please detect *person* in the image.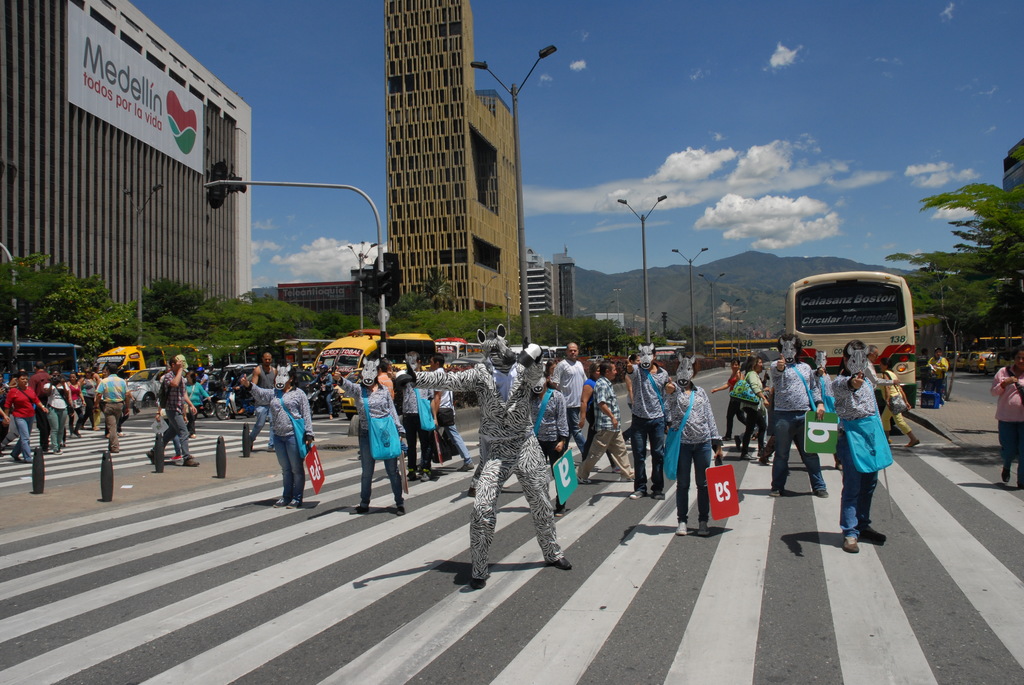
select_region(625, 356, 645, 439).
